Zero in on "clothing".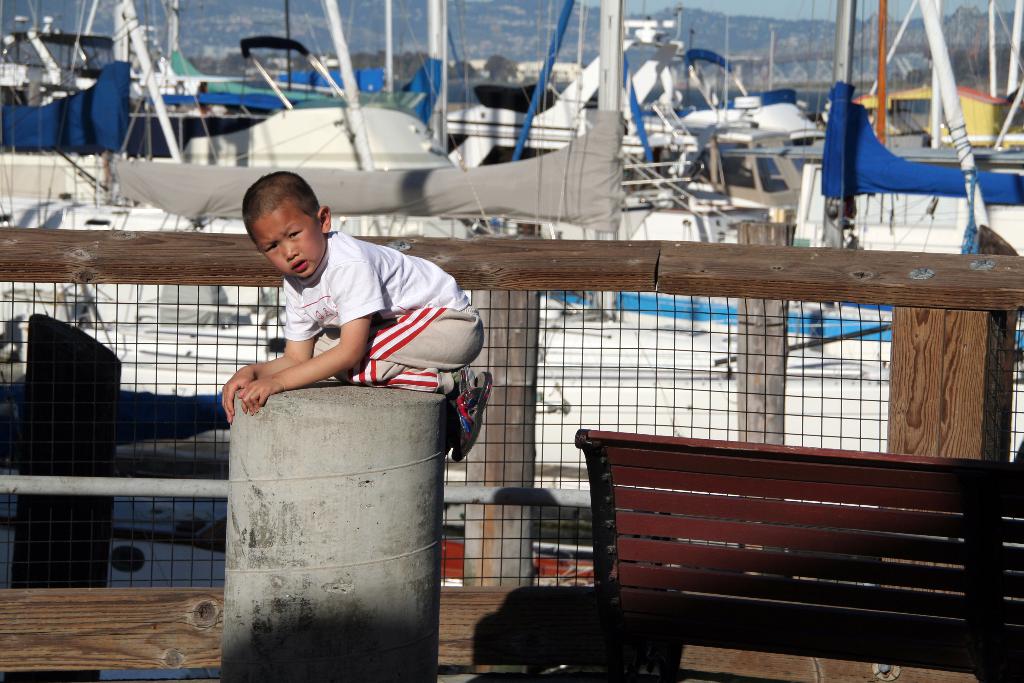
Zeroed in: <bbox>280, 227, 490, 402</bbox>.
